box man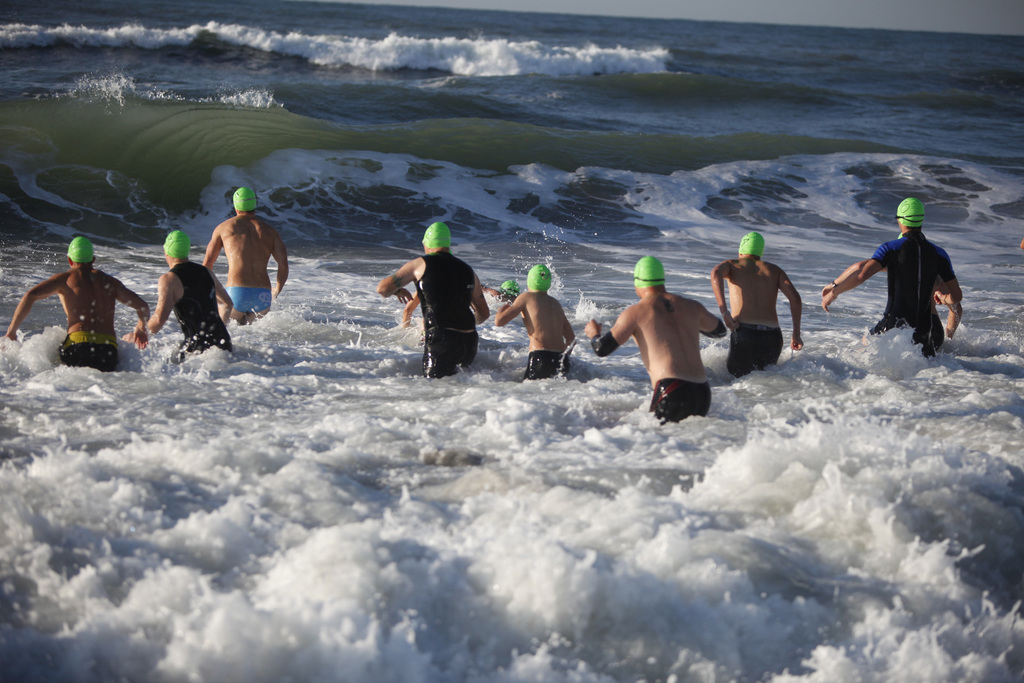
[202,183,289,324]
